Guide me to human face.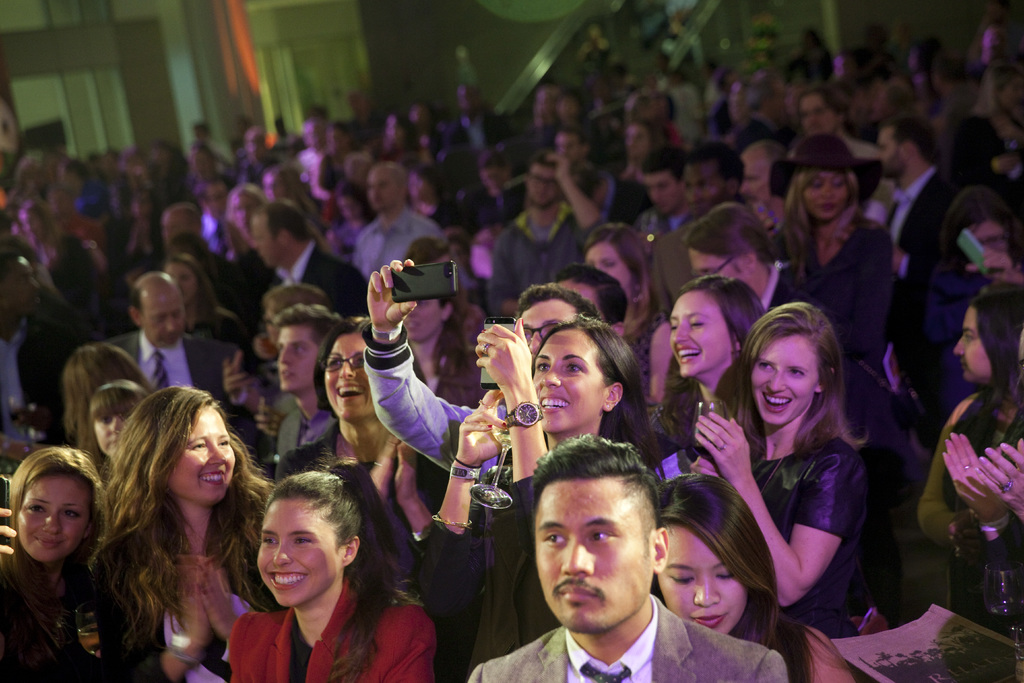
Guidance: x1=689, y1=249, x2=755, y2=287.
